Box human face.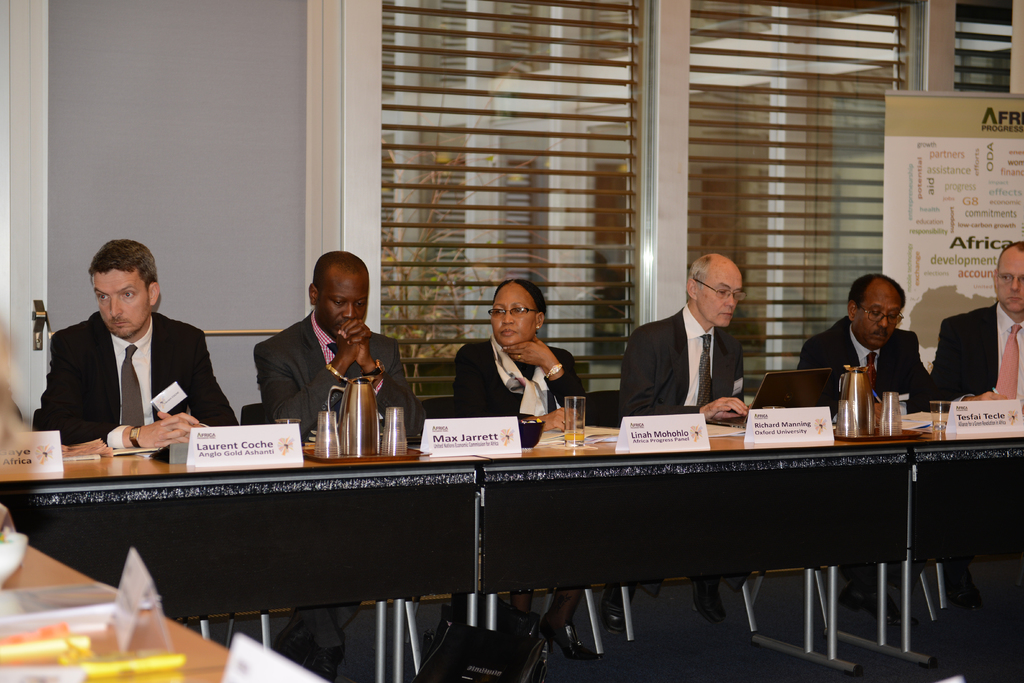
BBox(92, 268, 151, 338).
